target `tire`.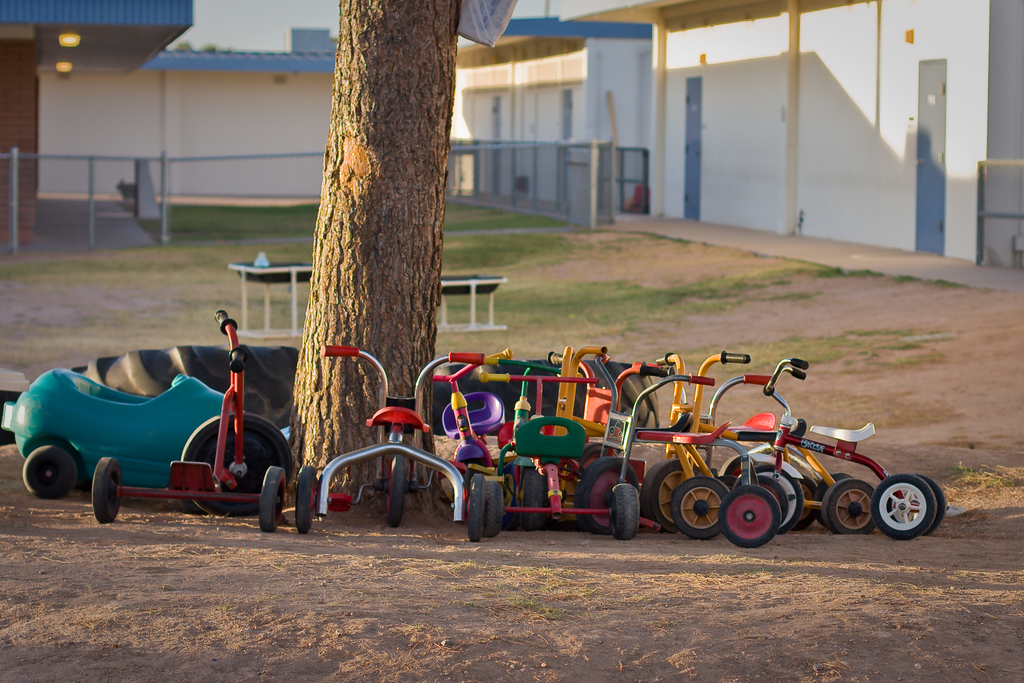
Target region: l=644, t=452, r=704, b=536.
